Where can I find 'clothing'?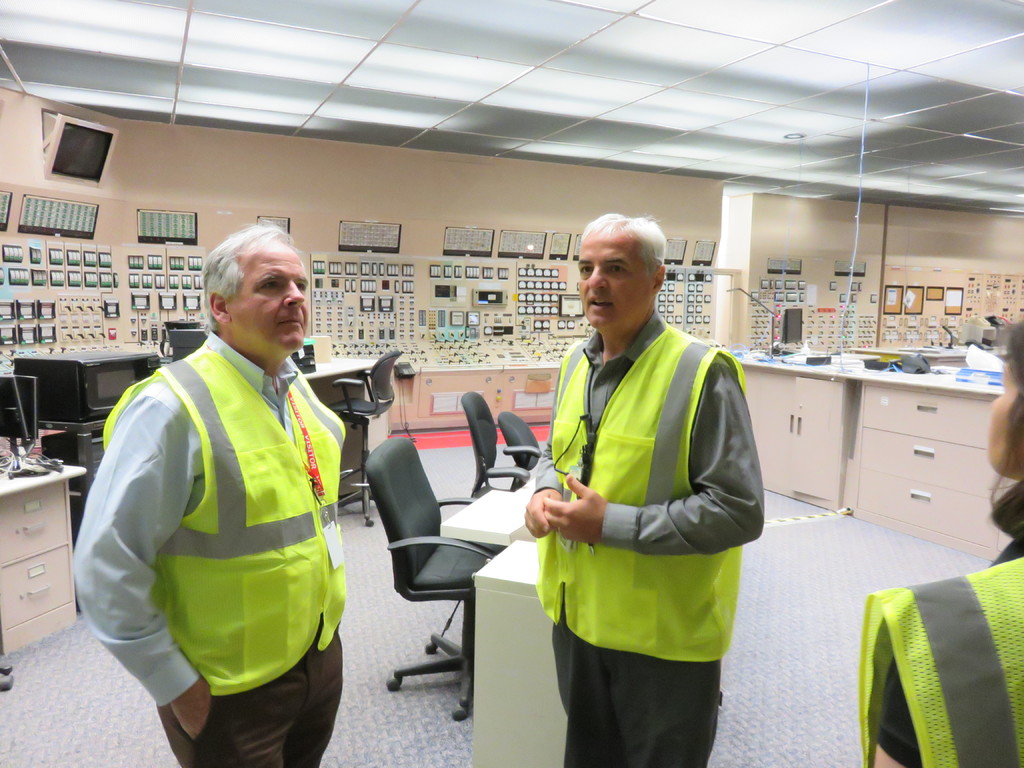
You can find it at [left=527, top=304, right=767, bottom=767].
